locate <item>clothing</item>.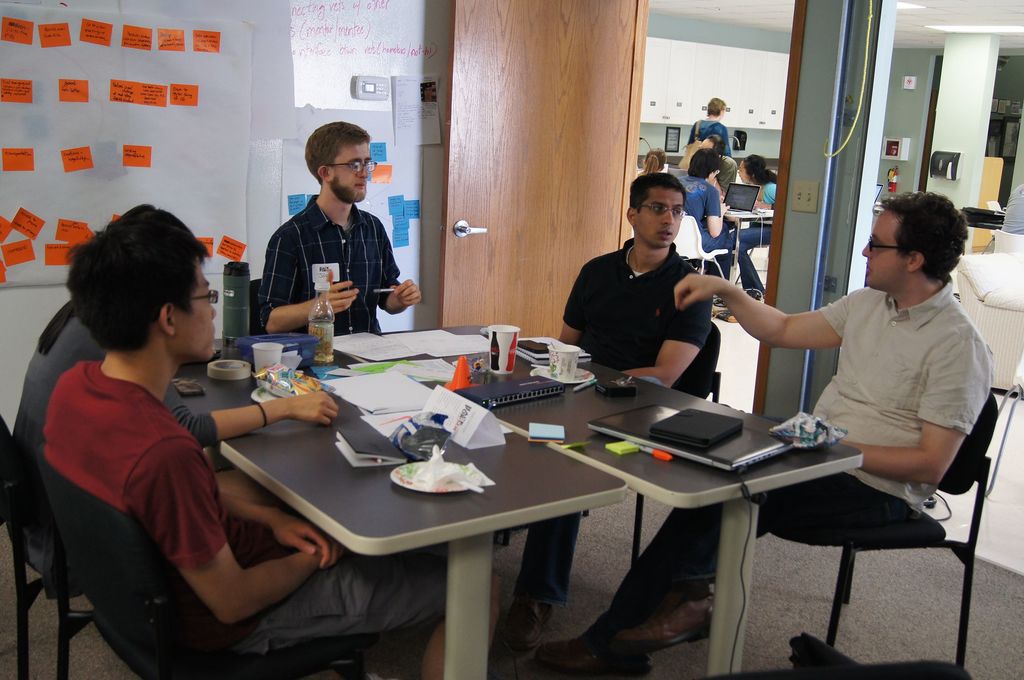
Bounding box: region(522, 234, 692, 610).
